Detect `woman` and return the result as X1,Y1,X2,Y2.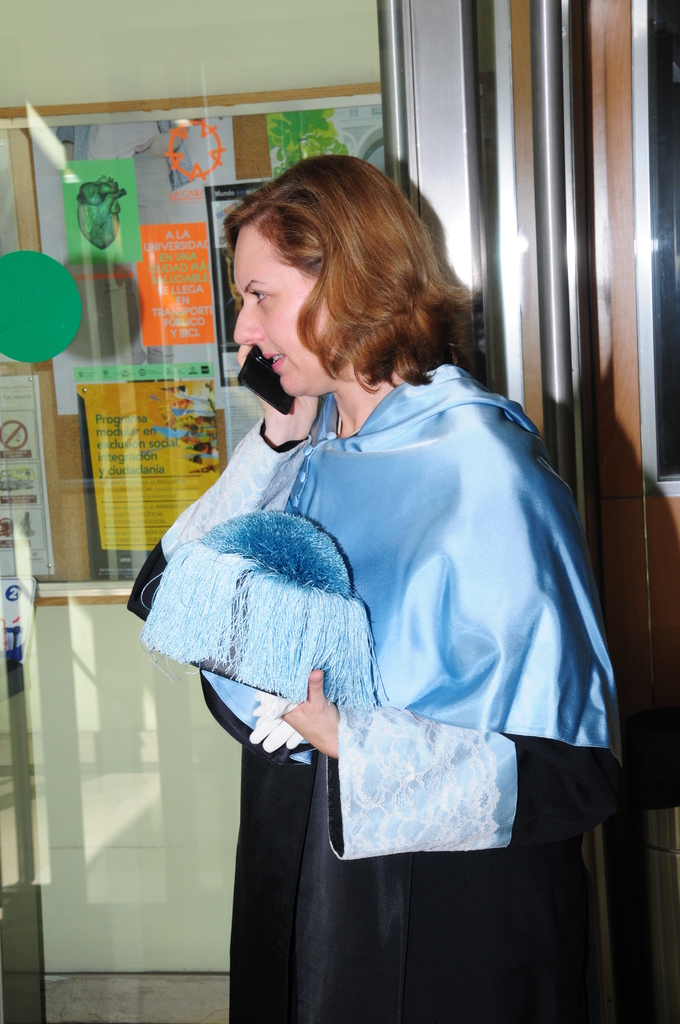
154,173,572,1020.
